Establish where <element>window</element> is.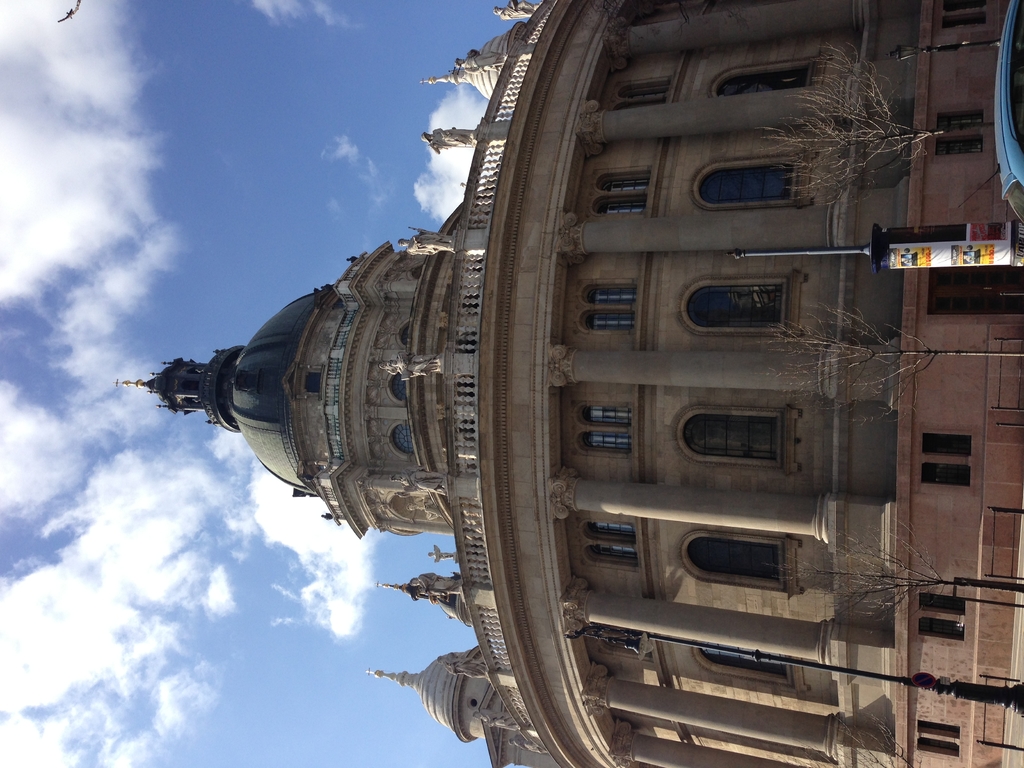
Established at x1=708 y1=161 x2=796 y2=201.
